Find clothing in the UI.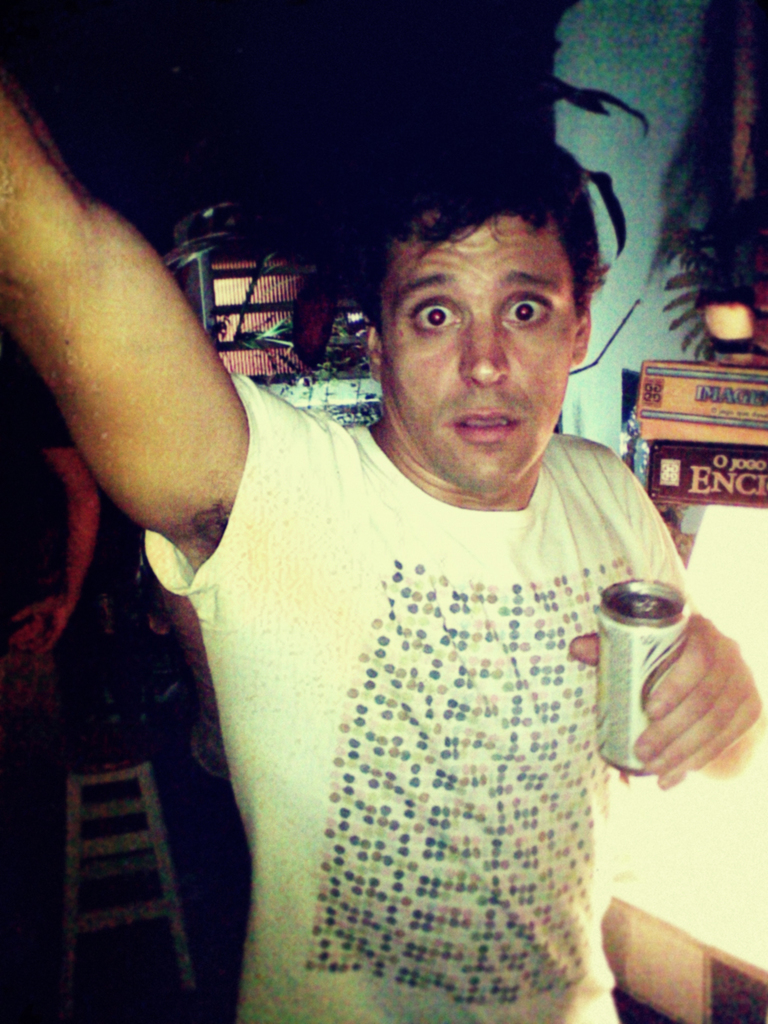
UI element at {"left": 127, "top": 369, "right": 742, "bottom": 1023}.
